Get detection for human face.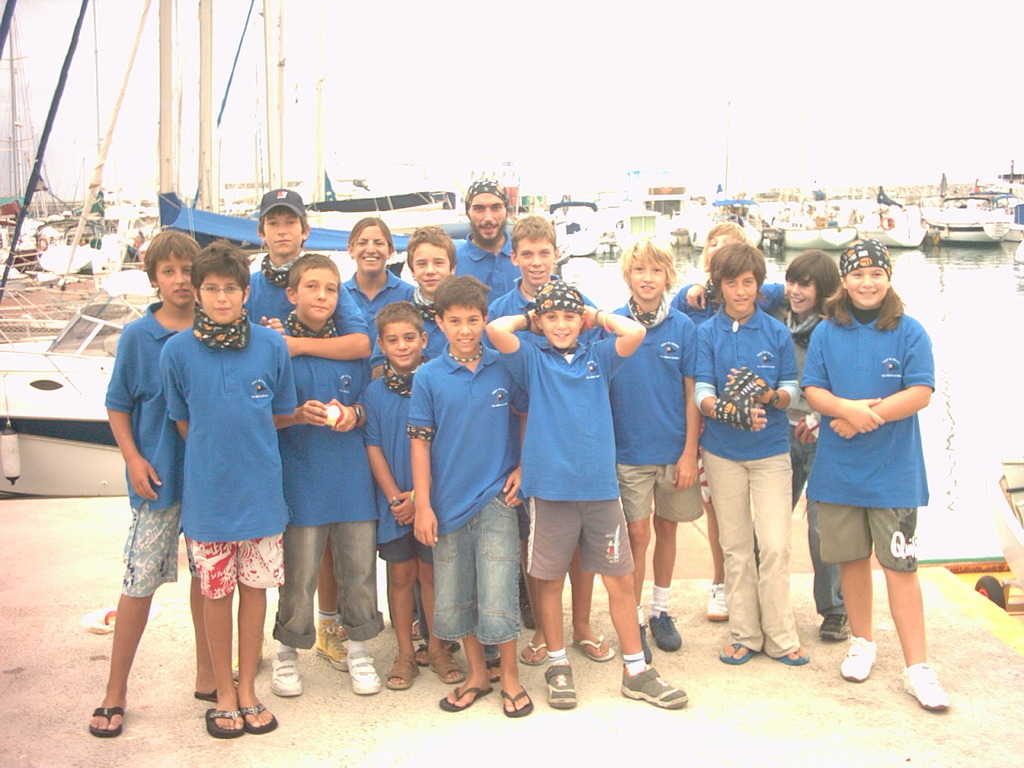
Detection: bbox(515, 238, 552, 282).
